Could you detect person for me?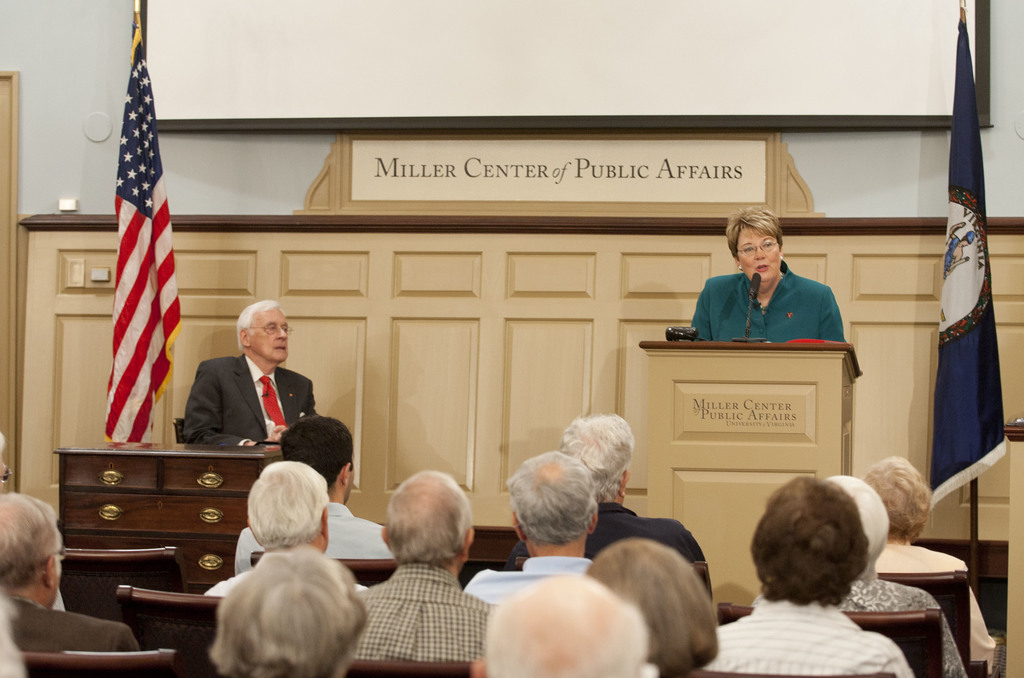
Detection result: crop(182, 297, 324, 445).
